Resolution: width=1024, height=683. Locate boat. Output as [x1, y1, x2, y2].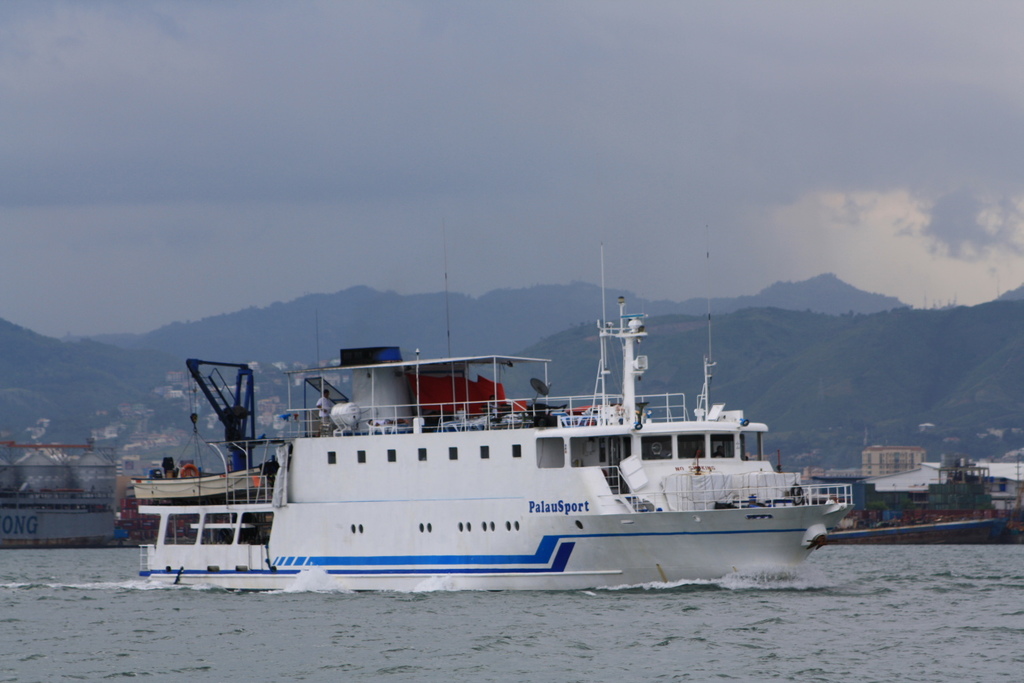
[146, 251, 851, 588].
